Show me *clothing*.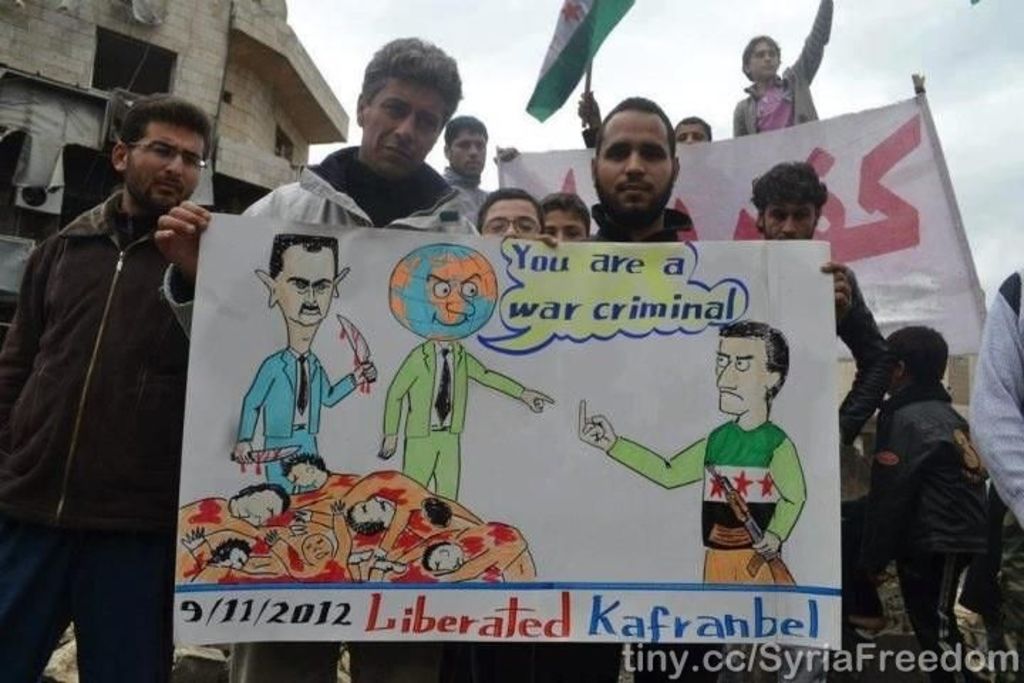
*clothing* is here: bbox=(3, 186, 189, 542).
